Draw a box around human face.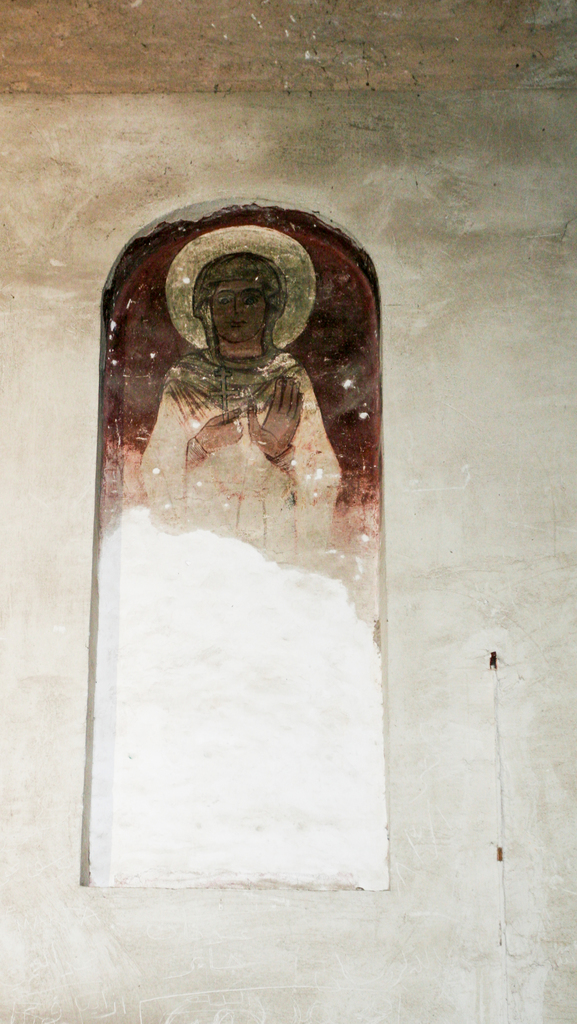
(x1=207, y1=279, x2=268, y2=342).
